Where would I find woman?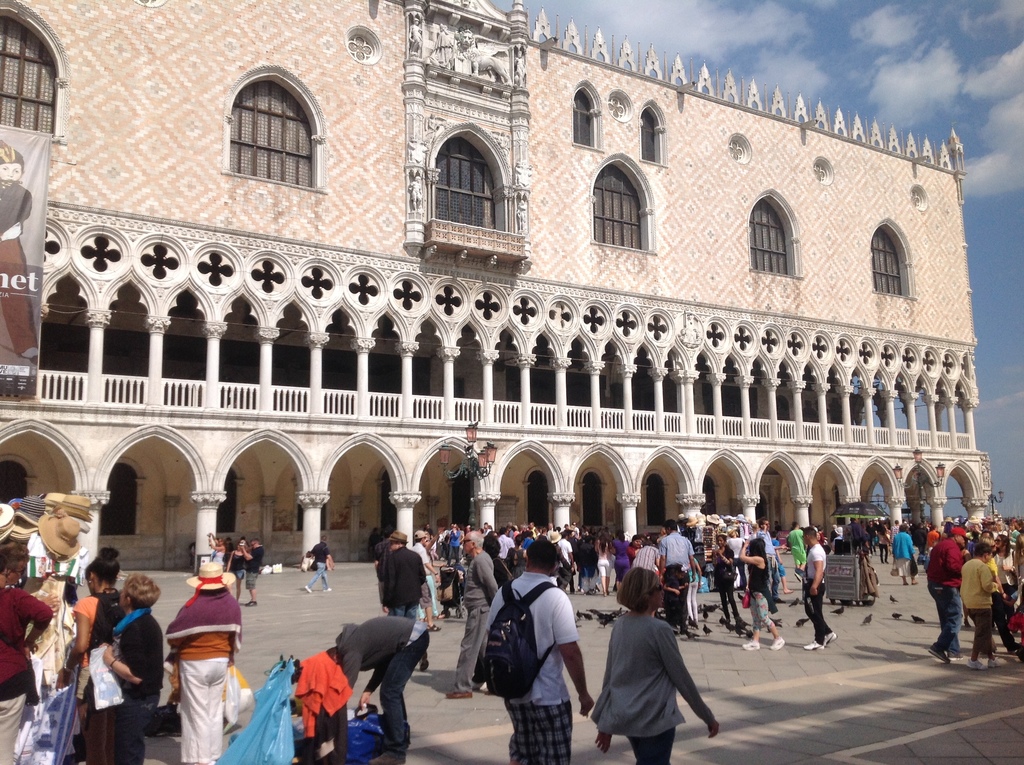
At (612, 527, 630, 593).
